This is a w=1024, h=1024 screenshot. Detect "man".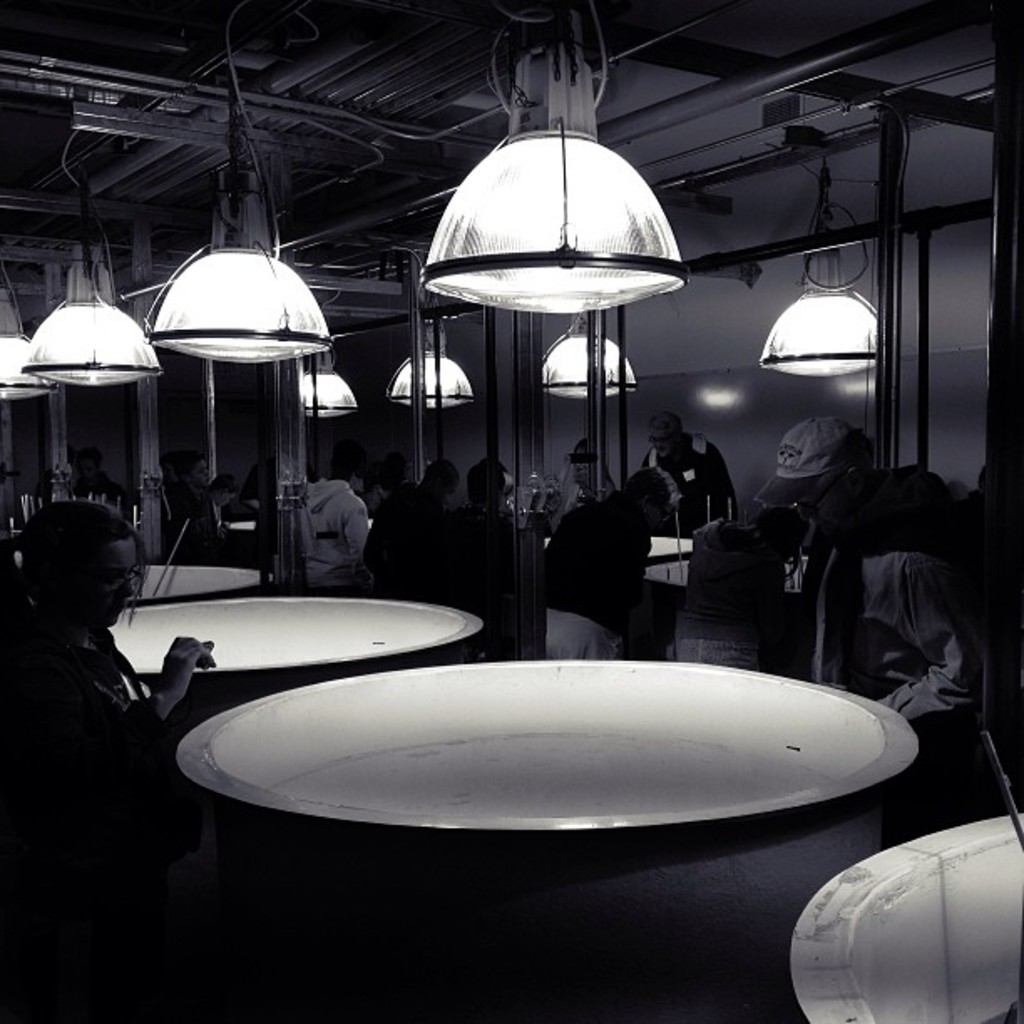
643, 410, 738, 535.
